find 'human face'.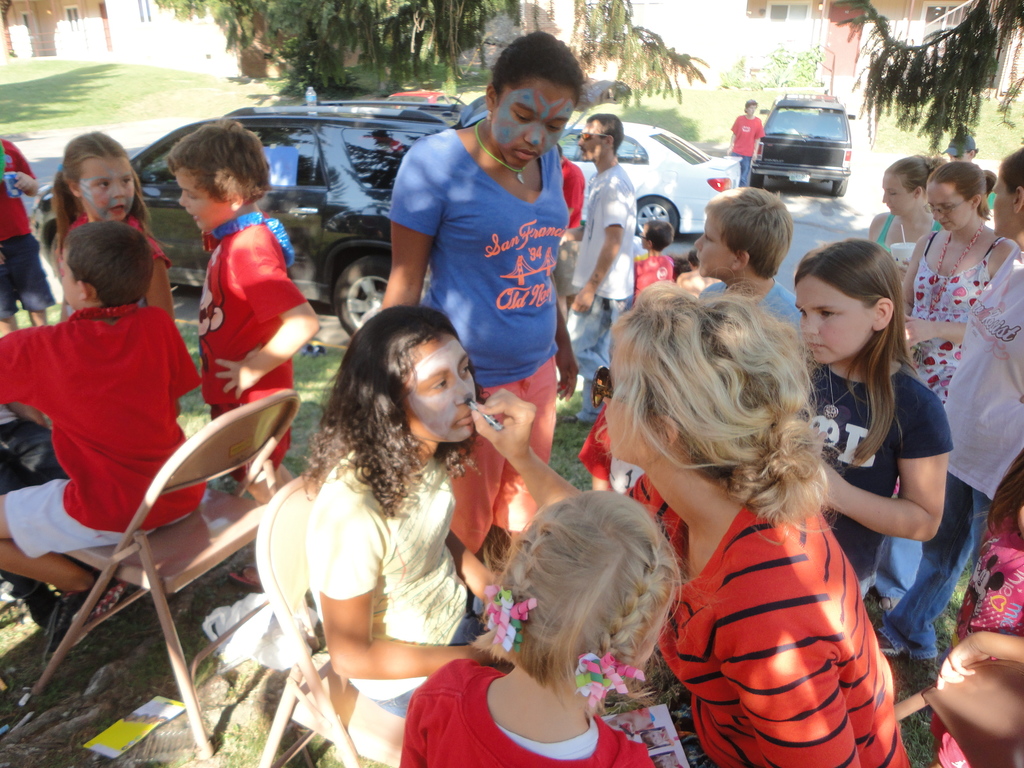
(left=694, top=216, right=730, bottom=279).
